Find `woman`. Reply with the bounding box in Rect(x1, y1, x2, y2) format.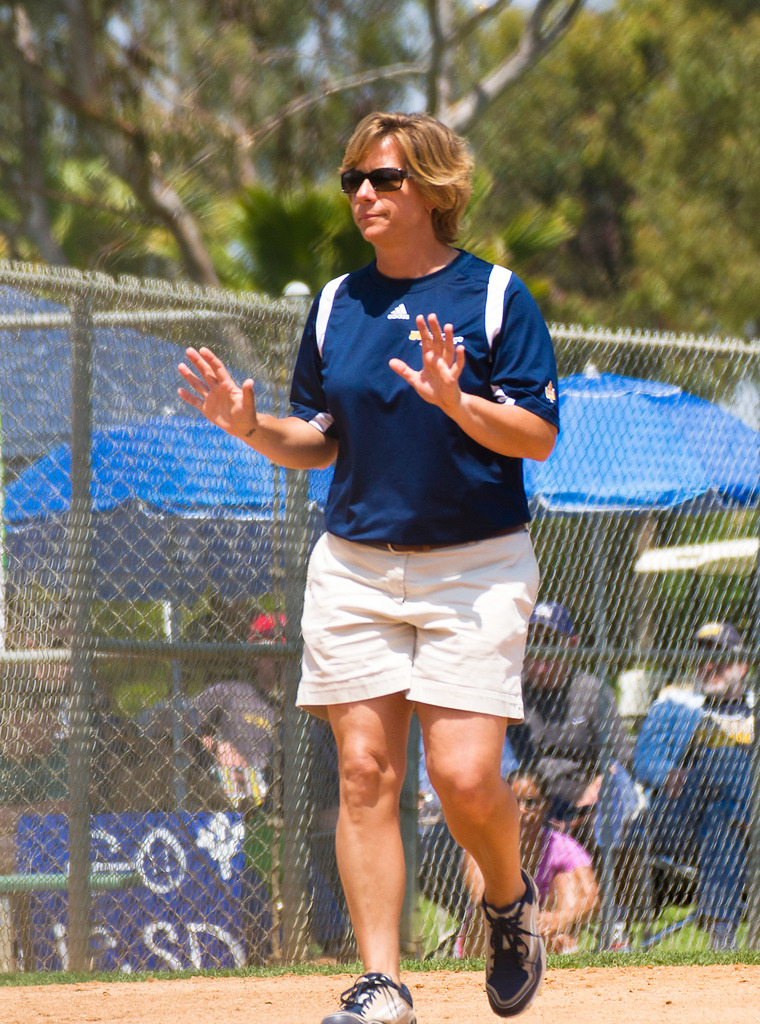
Rect(161, 616, 311, 968).
